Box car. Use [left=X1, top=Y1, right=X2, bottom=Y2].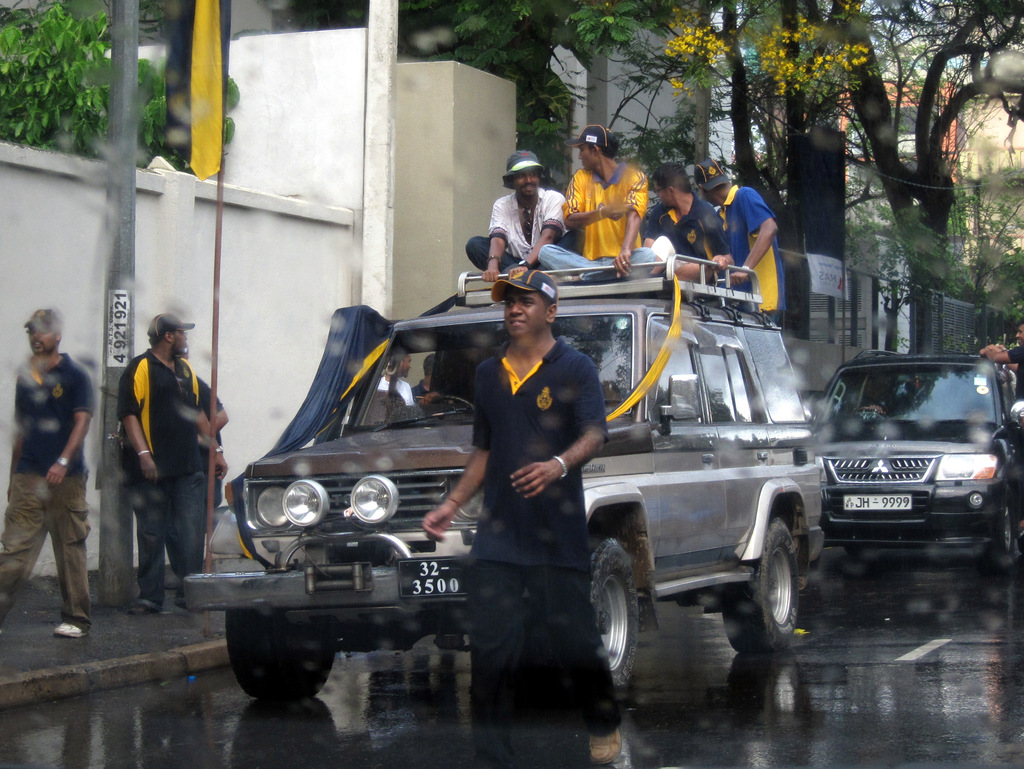
[left=811, top=349, right=1023, bottom=574].
